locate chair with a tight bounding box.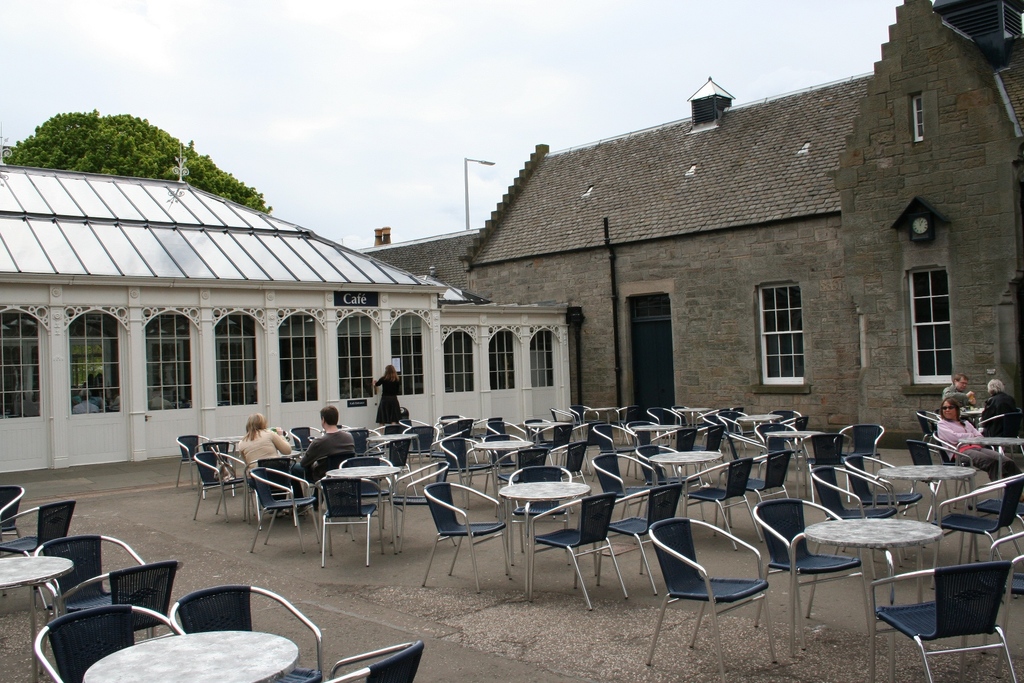
detection(936, 433, 1000, 509).
